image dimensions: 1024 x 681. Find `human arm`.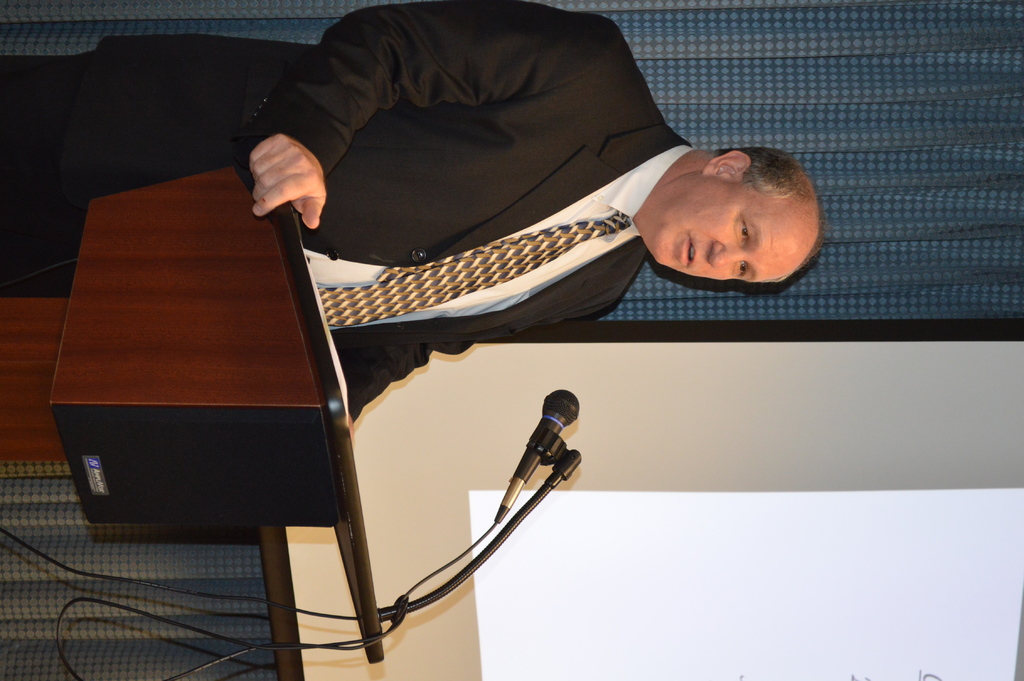
region(234, 0, 616, 232).
